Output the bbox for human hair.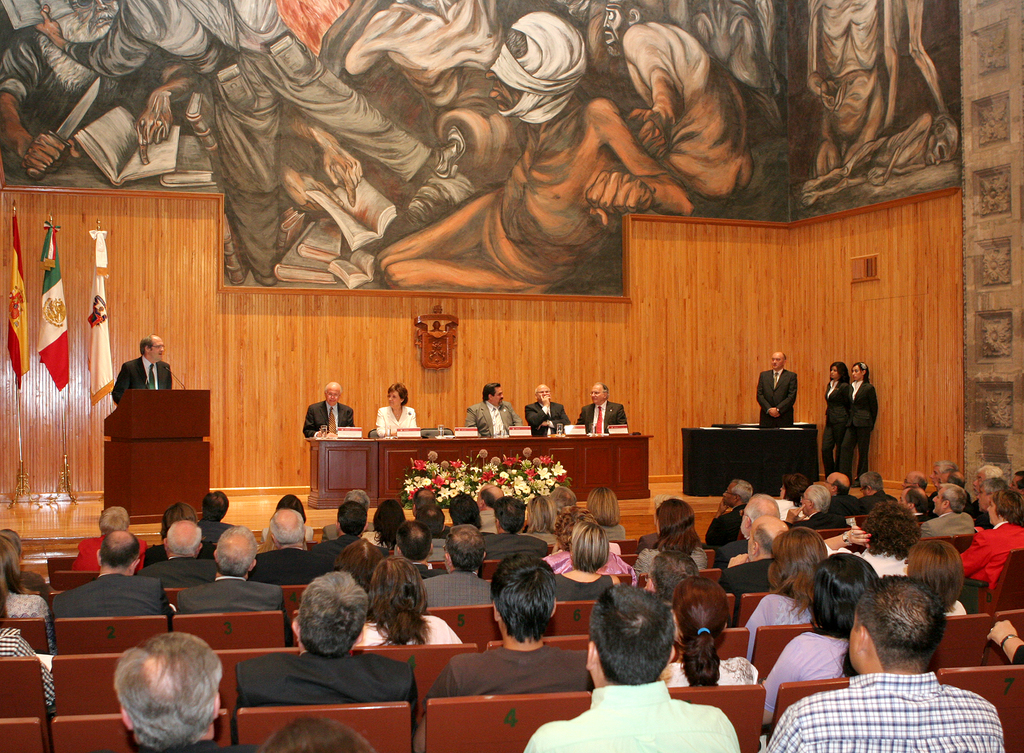
region(905, 484, 930, 514).
